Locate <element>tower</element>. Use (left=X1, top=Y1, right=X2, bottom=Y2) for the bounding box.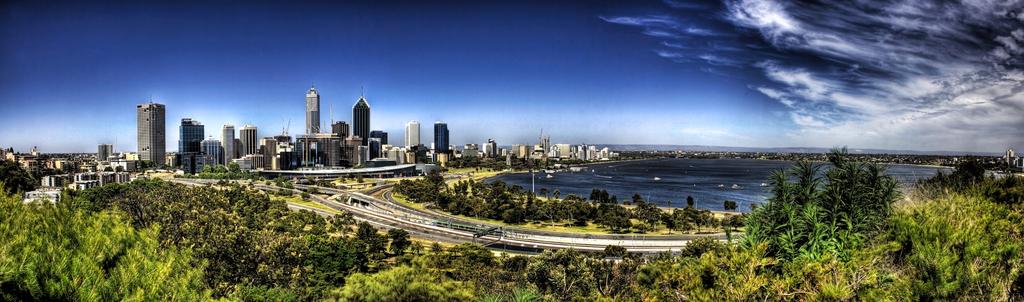
(left=175, top=118, right=208, bottom=173).
